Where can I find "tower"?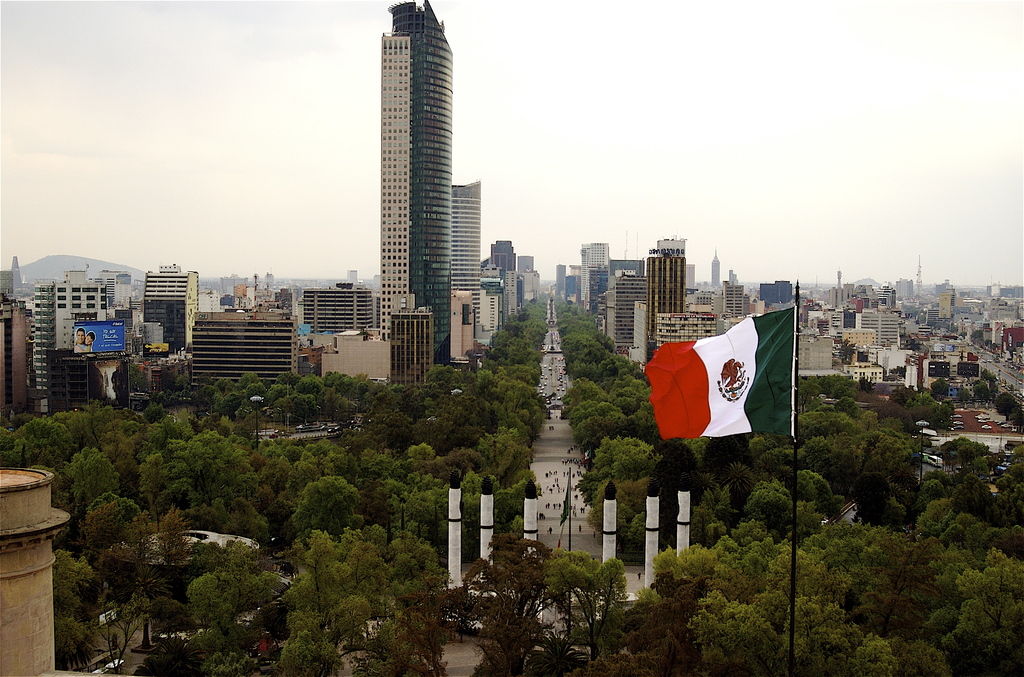
You can find it at detection(456, 178, 481, 350).
